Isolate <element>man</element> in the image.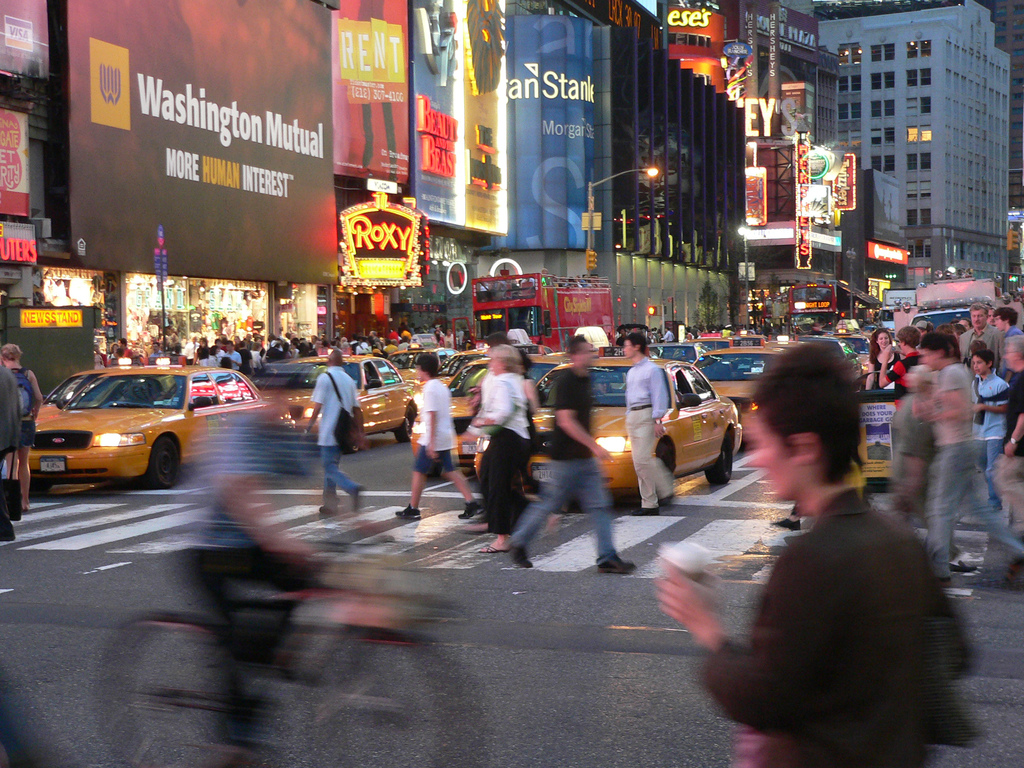
Isolated region: (left=392, top=356, right=481, bottom=520).
